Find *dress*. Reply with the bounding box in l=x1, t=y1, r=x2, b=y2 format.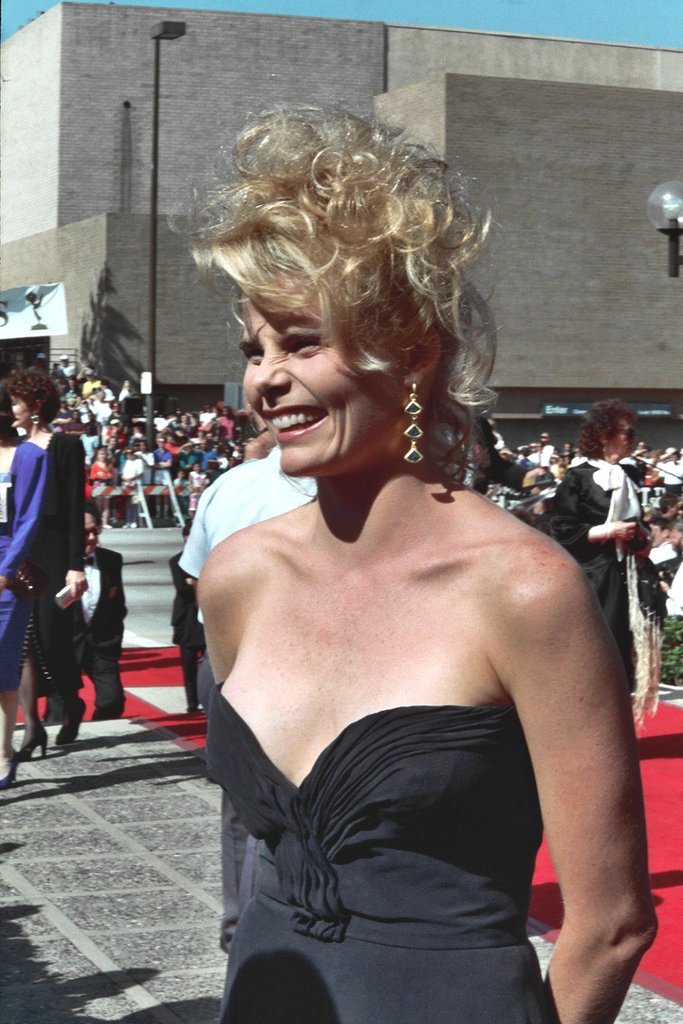
l=195, t=576, r=607, b=995.
